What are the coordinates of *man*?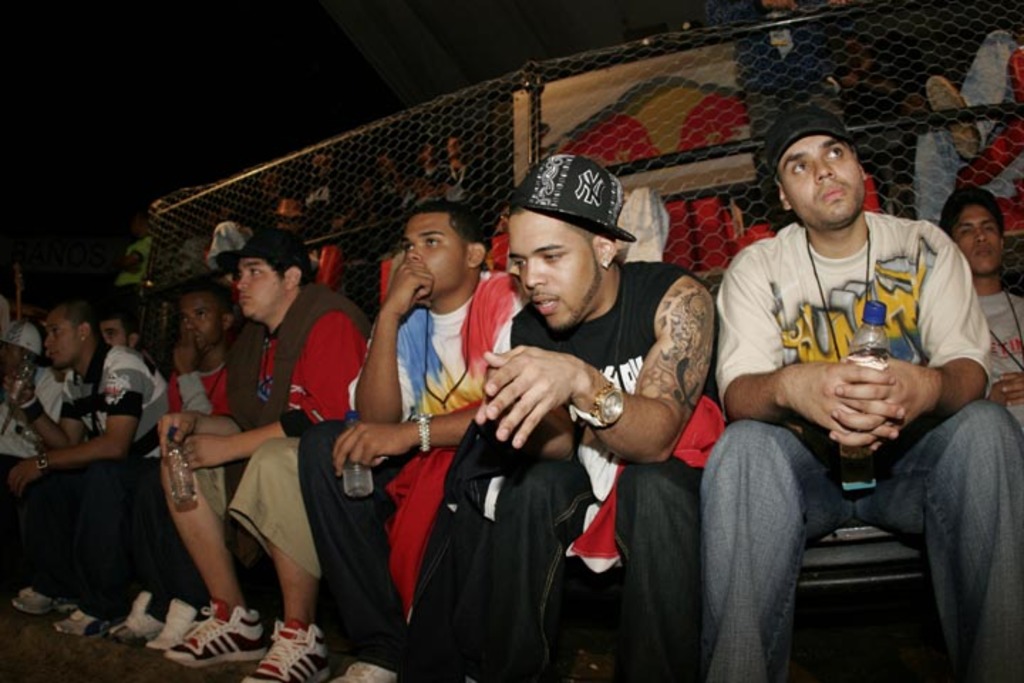
box(0, 320, 65, 558).
